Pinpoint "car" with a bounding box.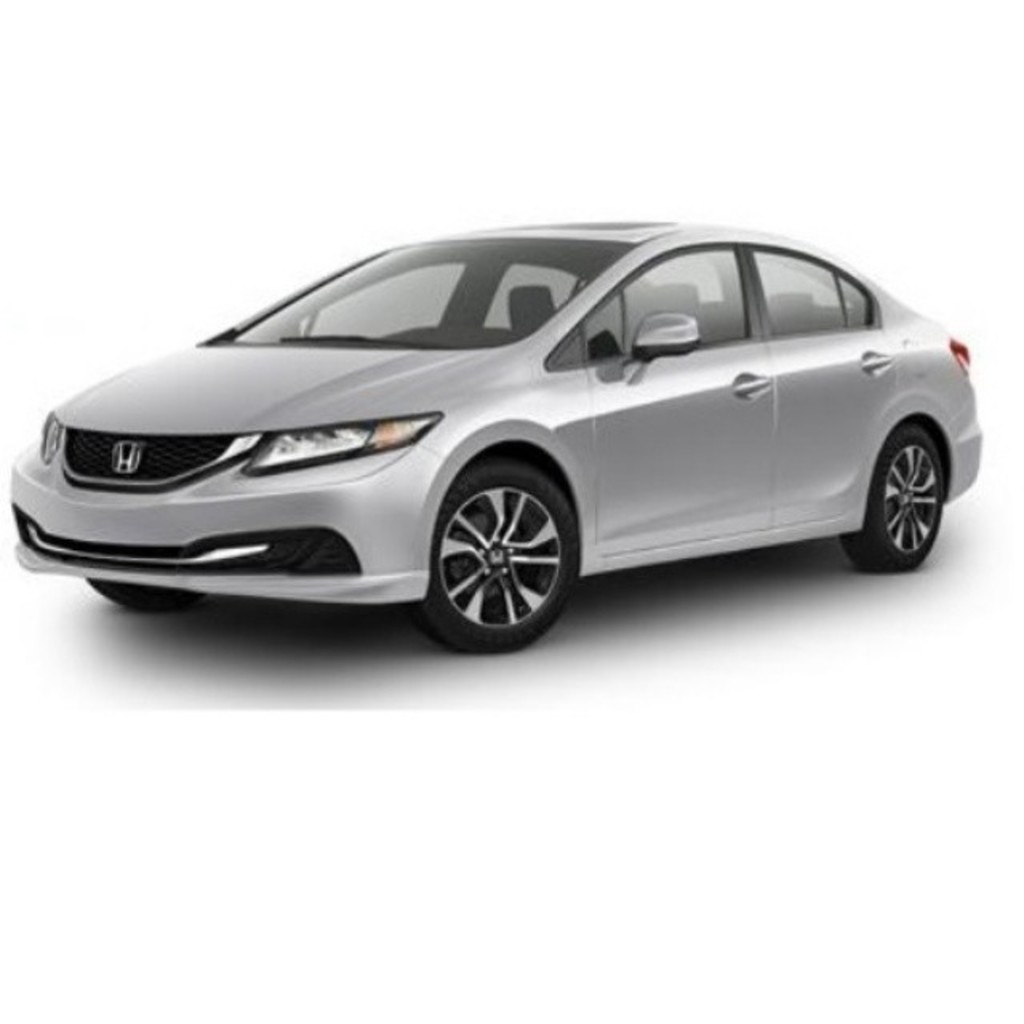
locate(10, 213, 979, 661).
